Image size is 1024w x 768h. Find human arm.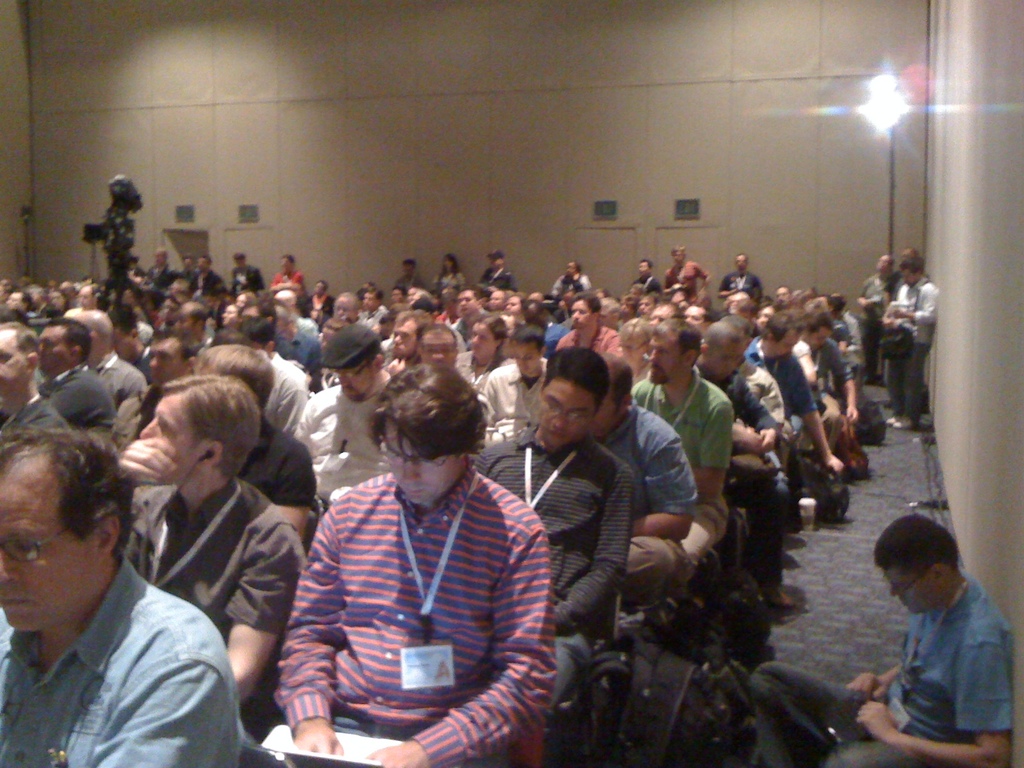
82,665,234,767.
